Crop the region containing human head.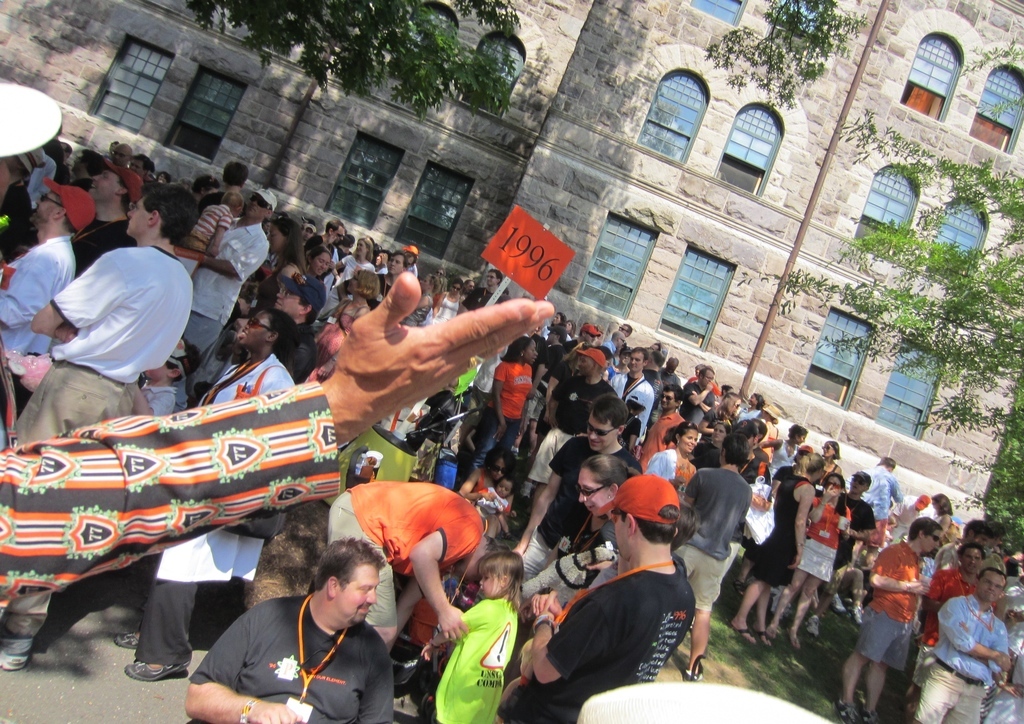
Crop region: left=434, top=264, right=446, bottom=278.
